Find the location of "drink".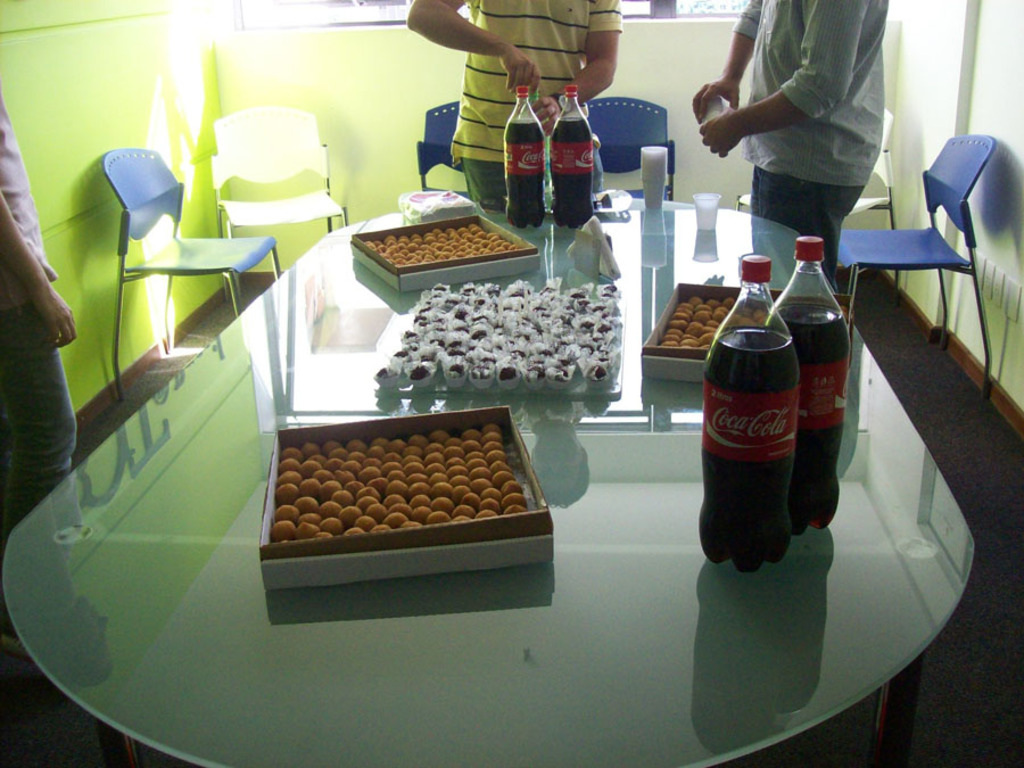
Location: [769,234,848,542].
